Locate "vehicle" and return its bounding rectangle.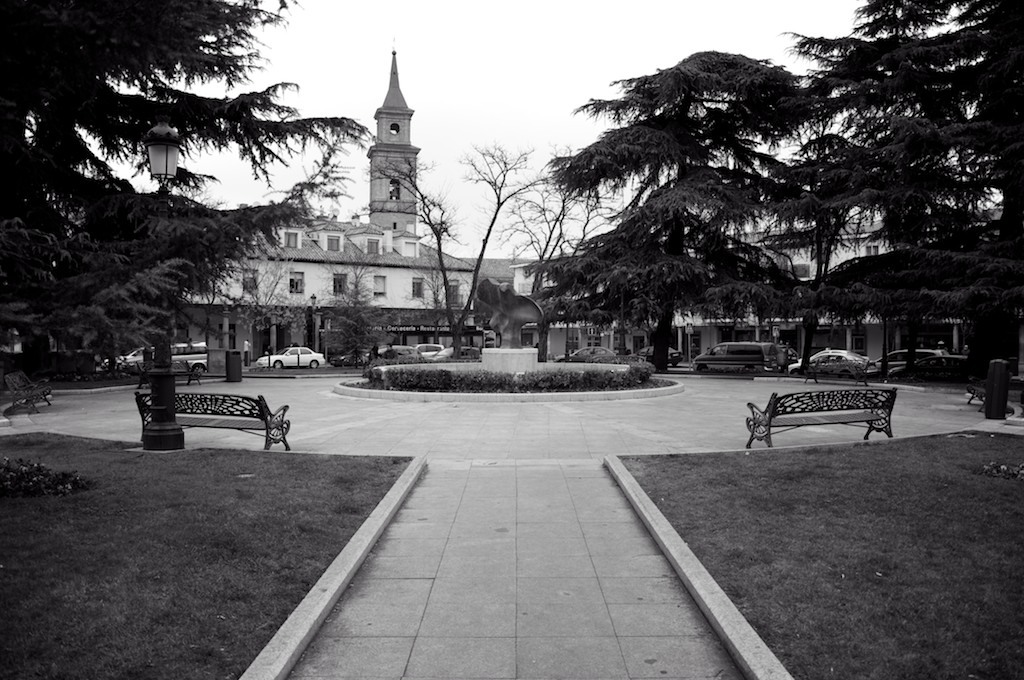
BBox(559, 339, 614, 365).
